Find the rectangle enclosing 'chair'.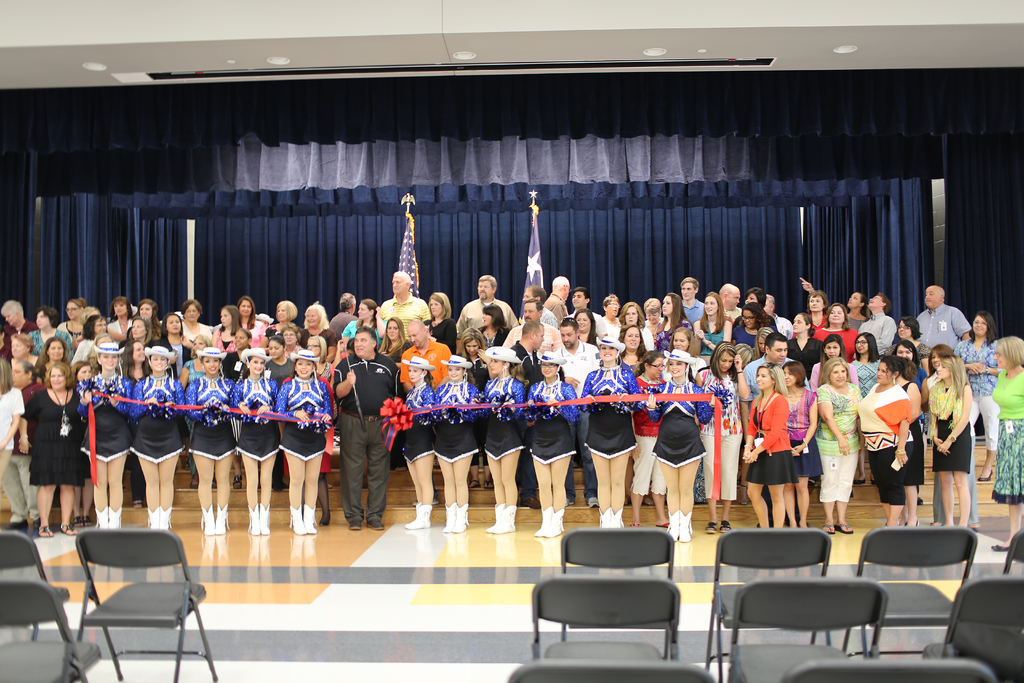
bbox(1002, 527, 1023, 579).
